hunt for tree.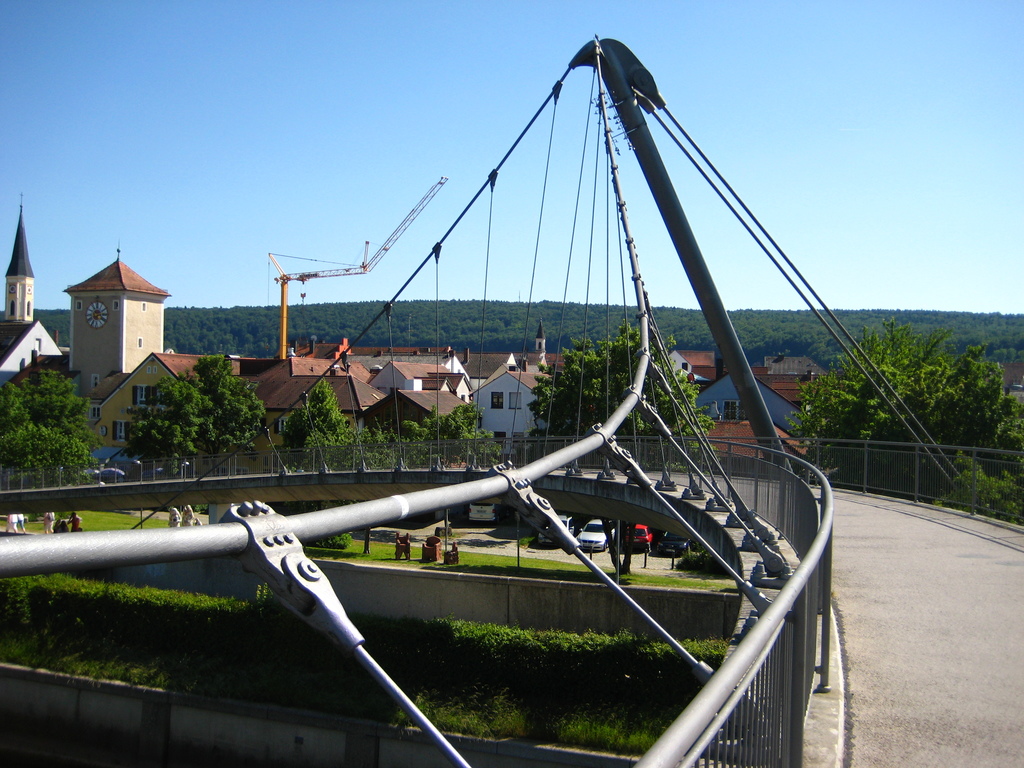
Hunted down at select_region(276, 382, 351, 475).
